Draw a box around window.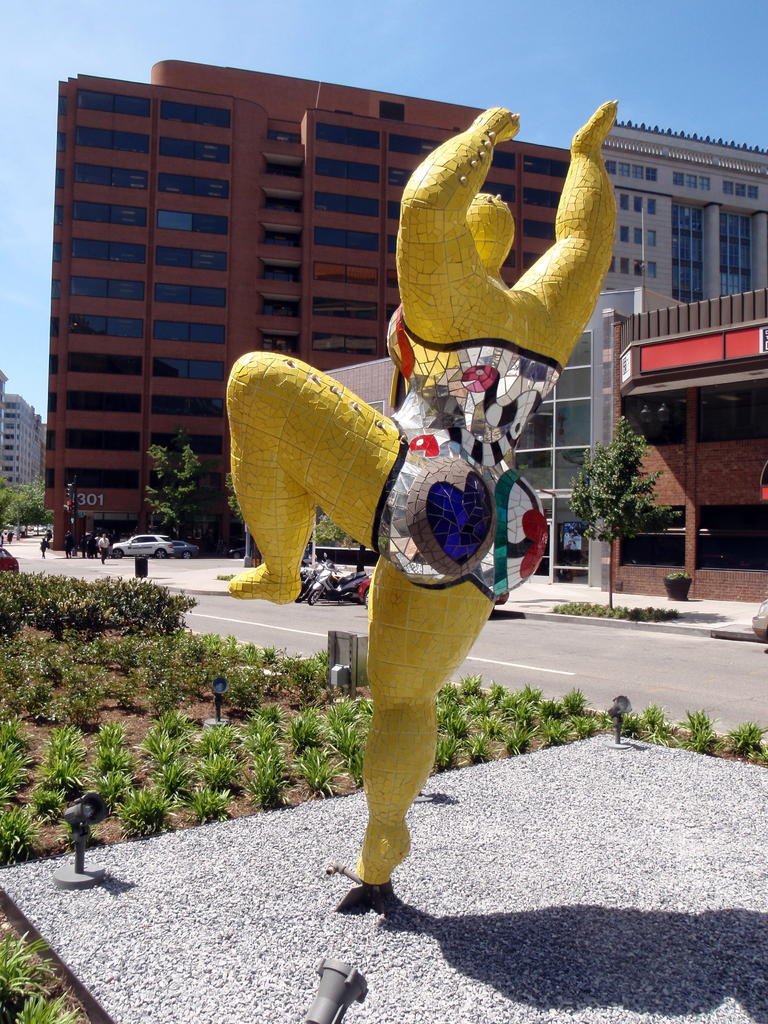
[left=312, top=330, right=380, bottom=353].
